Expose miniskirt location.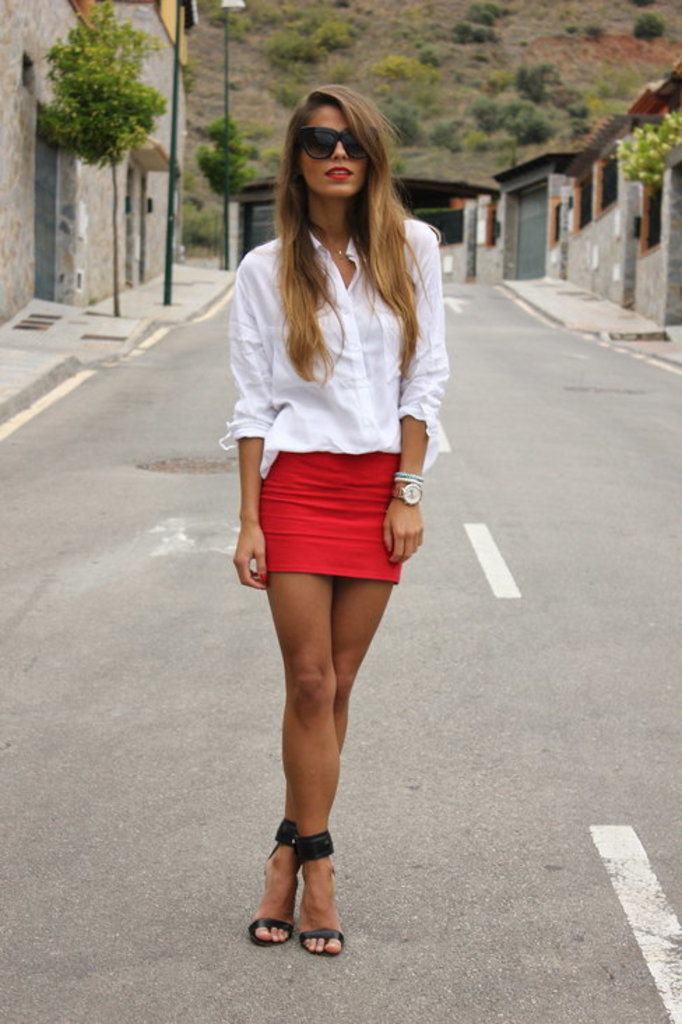
Exposed at (x1=259, y1=451, x2=404, y2=585).
